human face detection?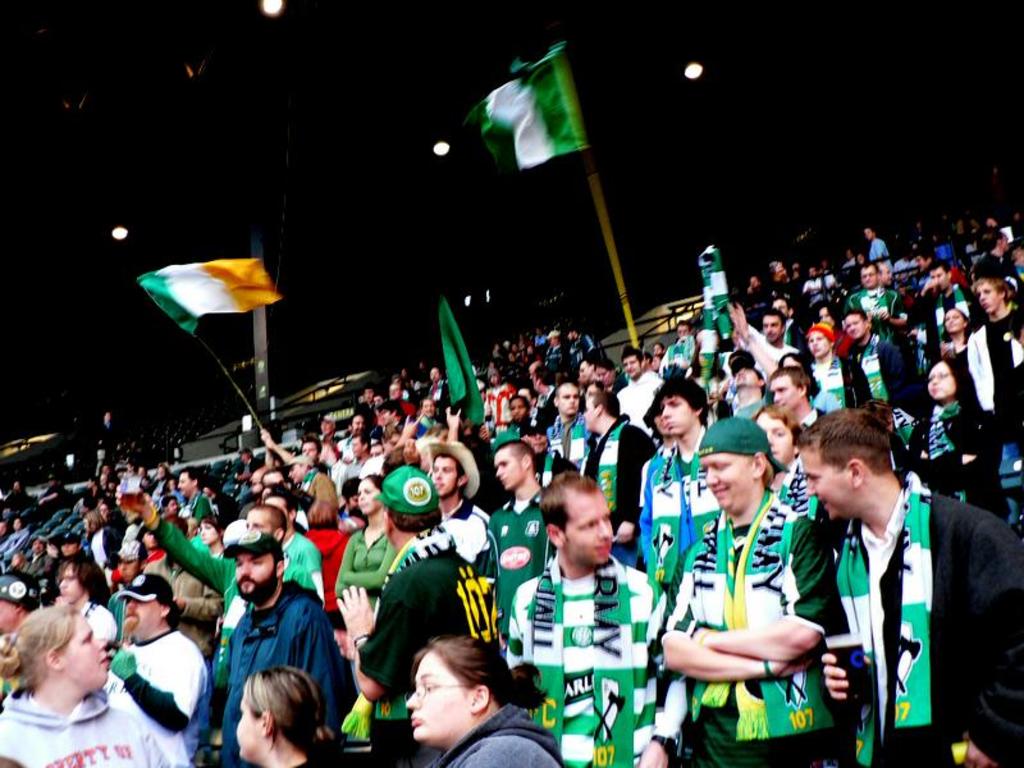
crop(758, 306, 790, 340)
